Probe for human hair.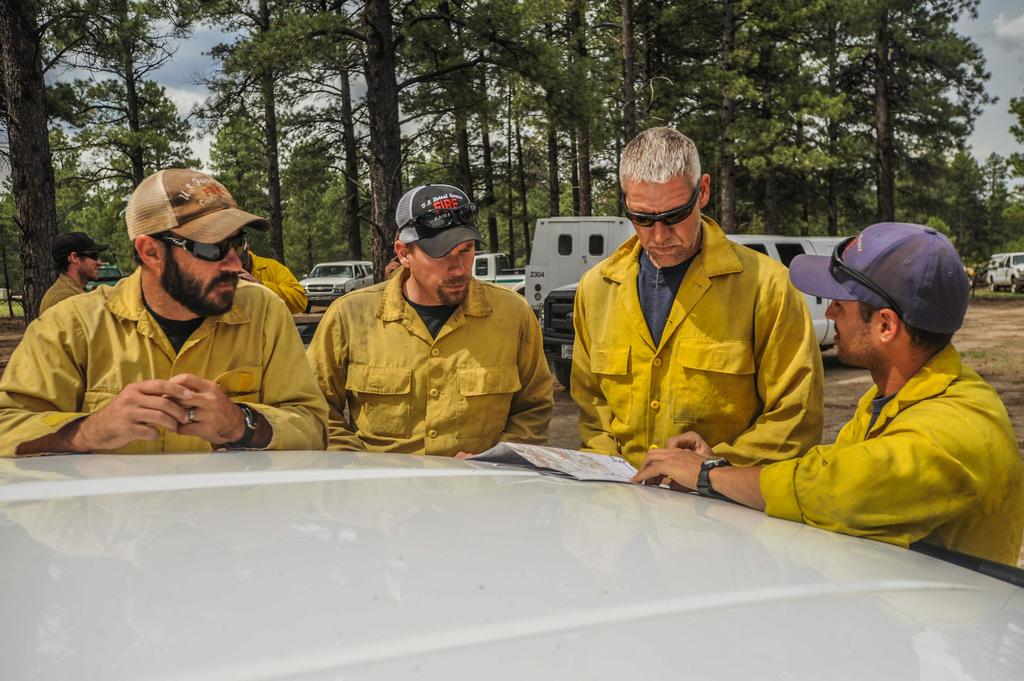
Probe result: locate(58, 261, 69, 276).
